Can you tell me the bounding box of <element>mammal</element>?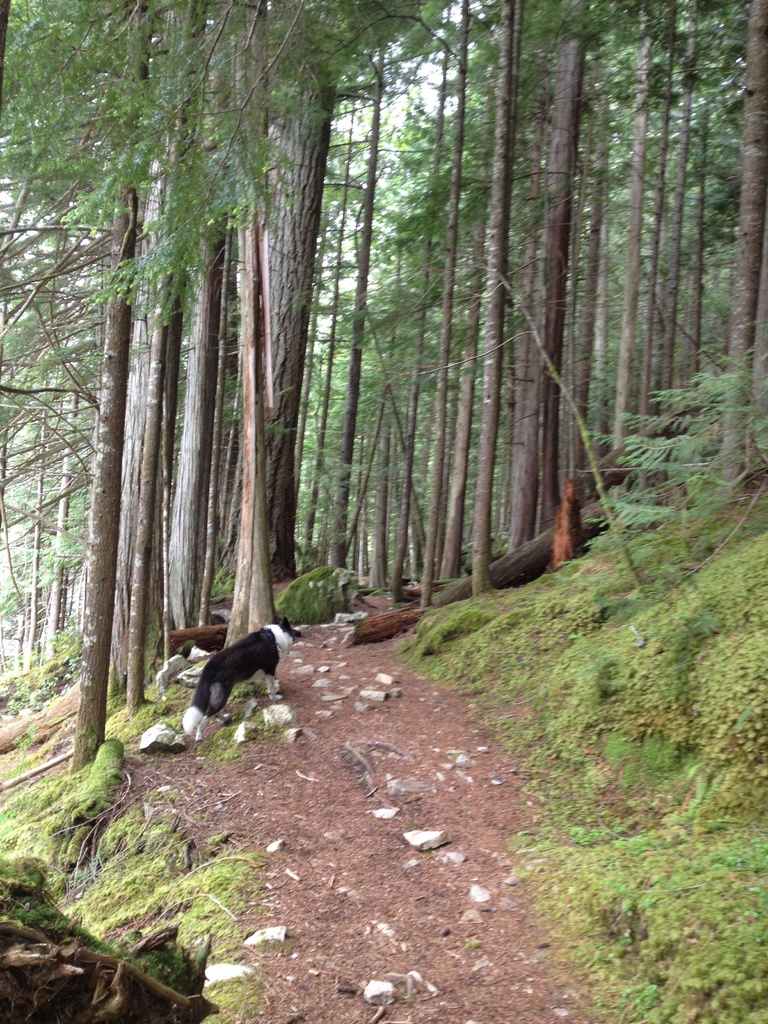
rect(174, 608, 306, 737).
